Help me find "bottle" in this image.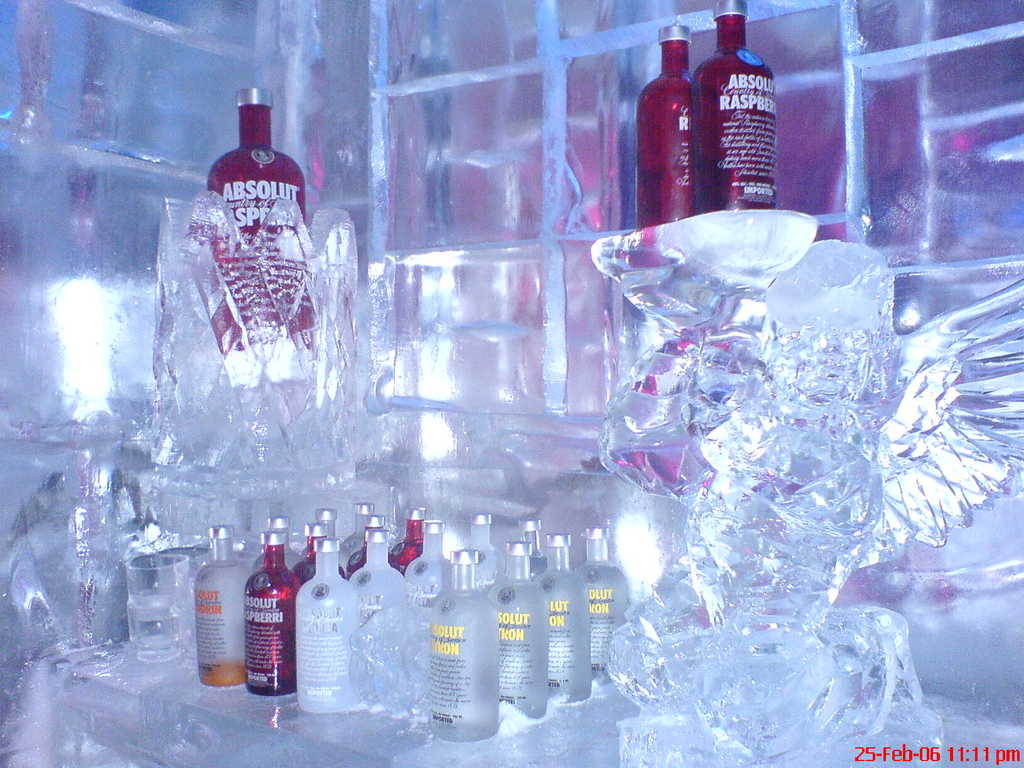
Found it: [x1=407, y1=516, x2=448, y2=609].
